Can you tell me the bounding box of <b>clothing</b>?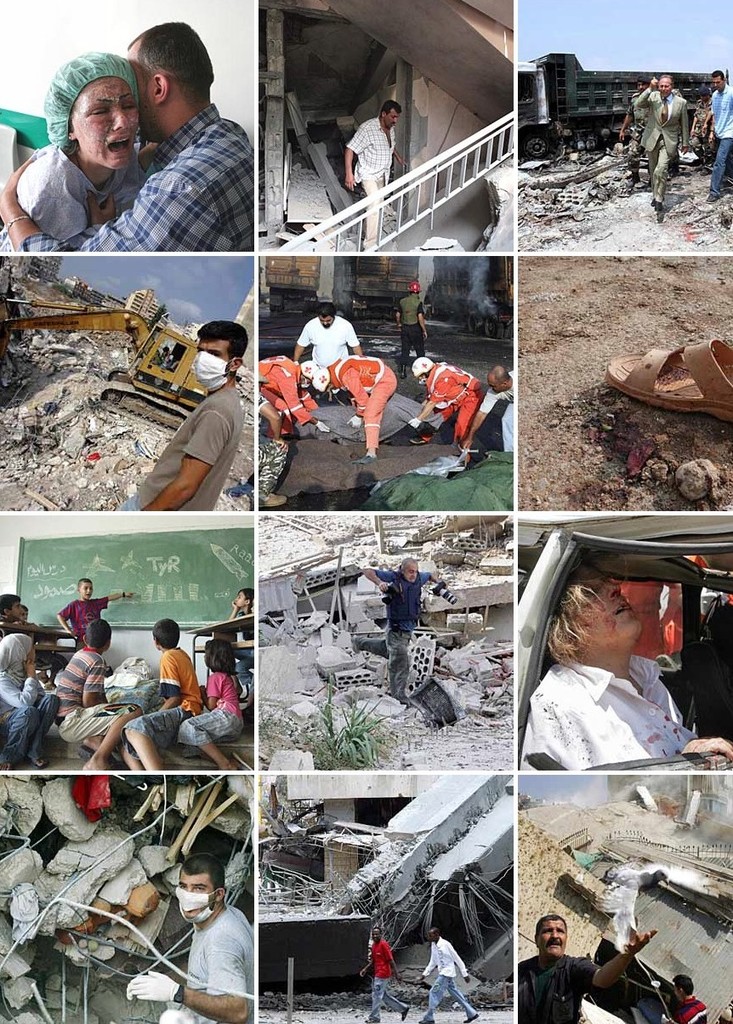
513,956,599,1023.
